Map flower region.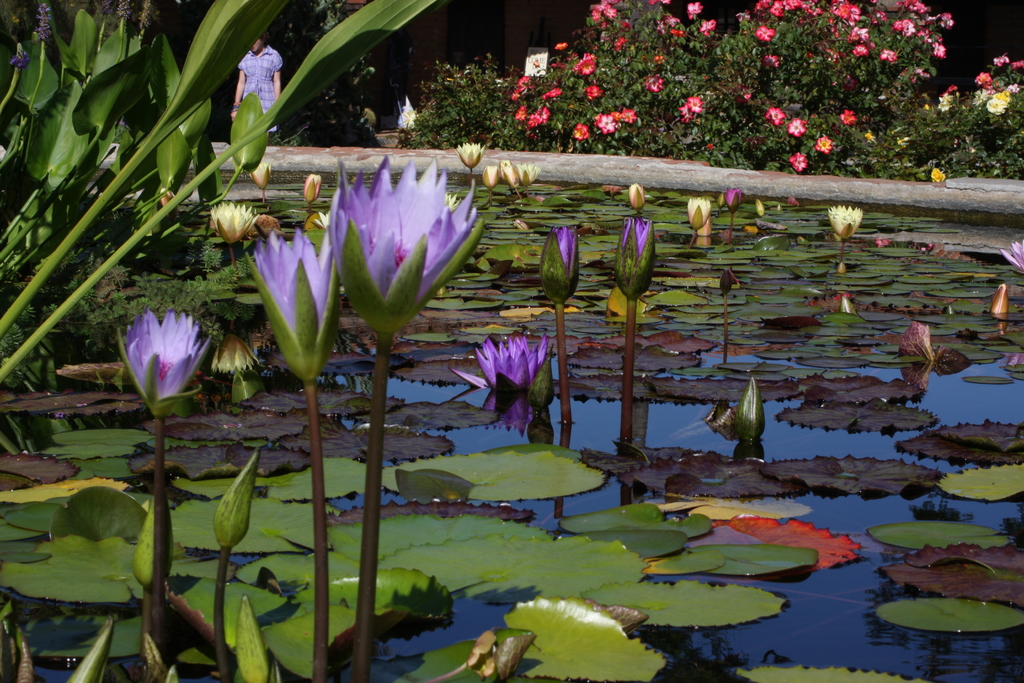
Mapped to bbox=(515, 163, 548, 188).
